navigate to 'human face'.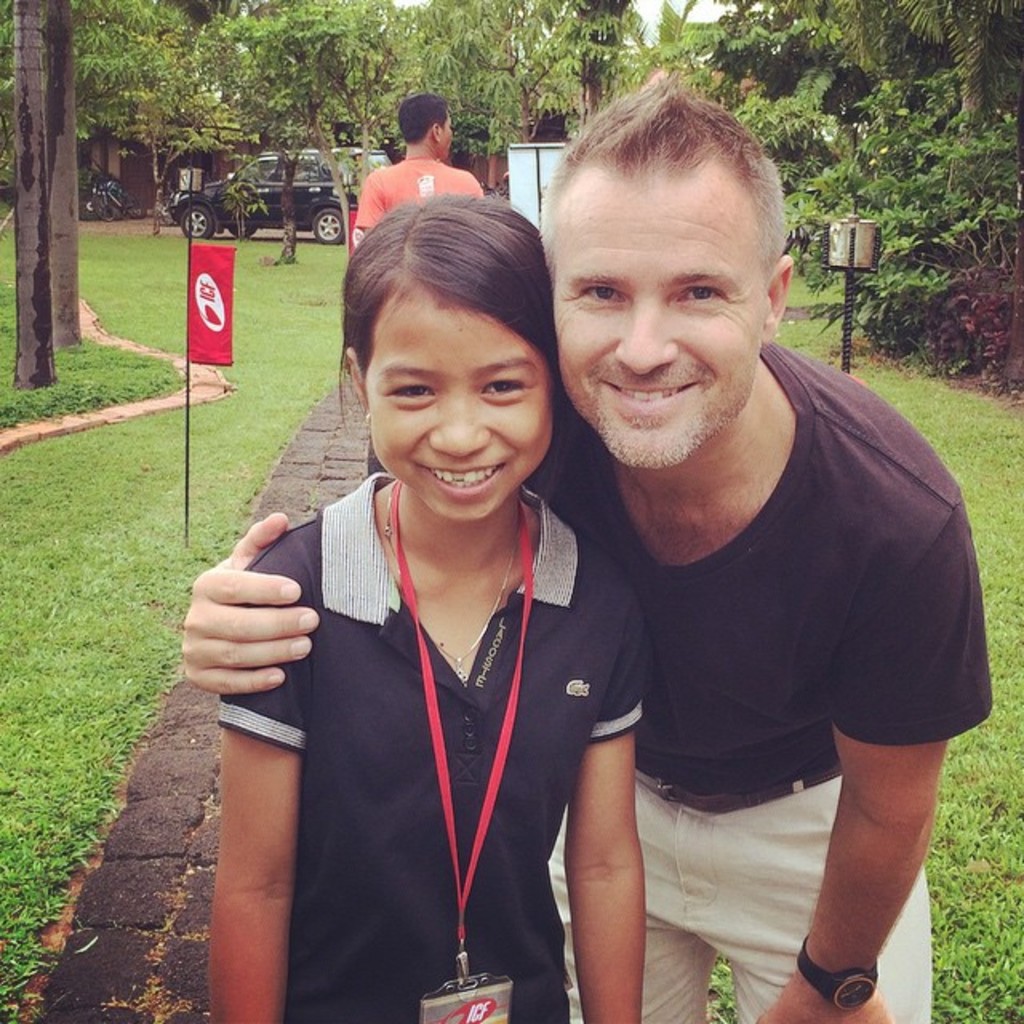
Navigation target: x1=434 y1=106 x2=459 y2=163.
